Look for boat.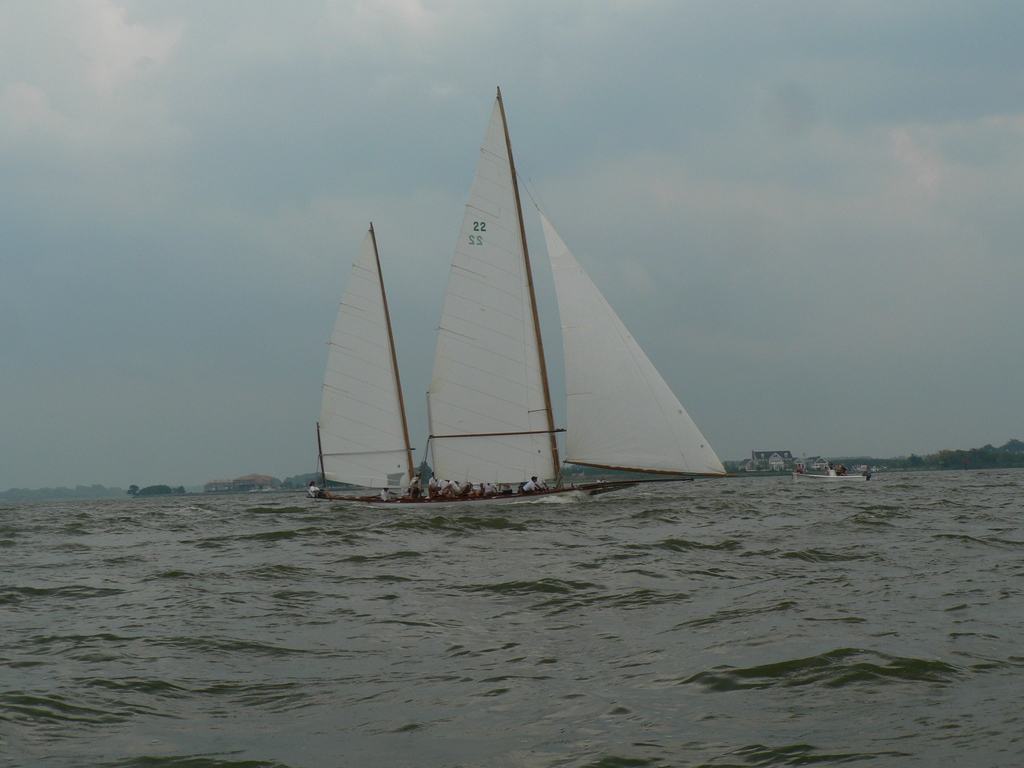
Found: <box>795,468,874,482</box>.
